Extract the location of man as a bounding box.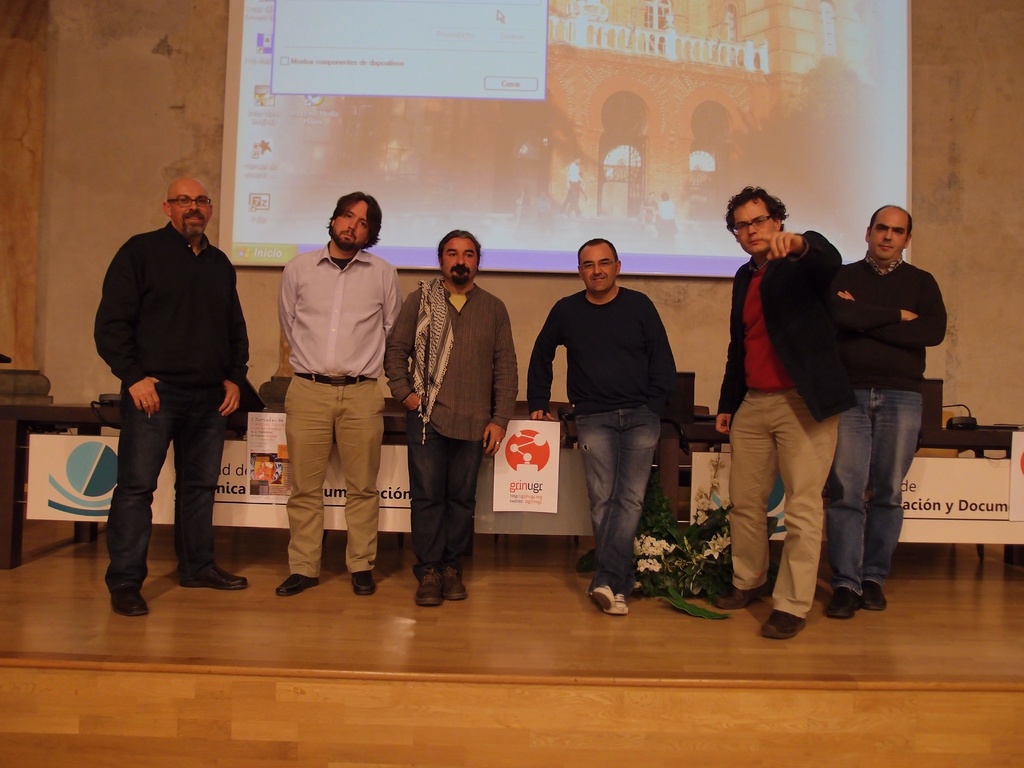
select_region(559, 157, 586, 216).
